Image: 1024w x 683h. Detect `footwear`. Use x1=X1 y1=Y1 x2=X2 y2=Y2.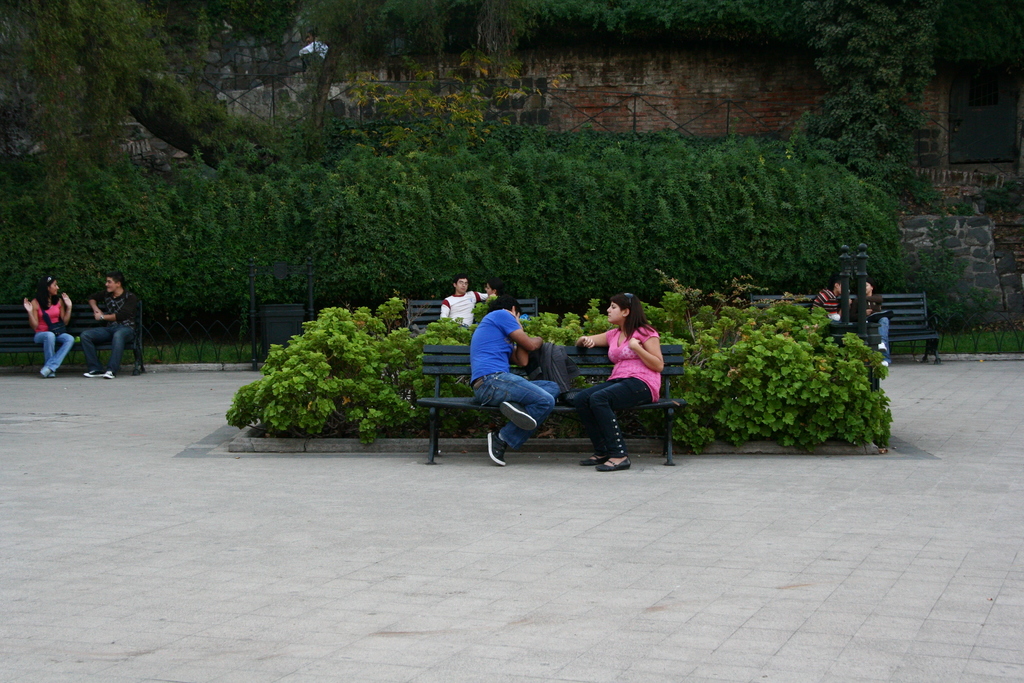
x1=83 y1=369 x2=97 y2=378.
